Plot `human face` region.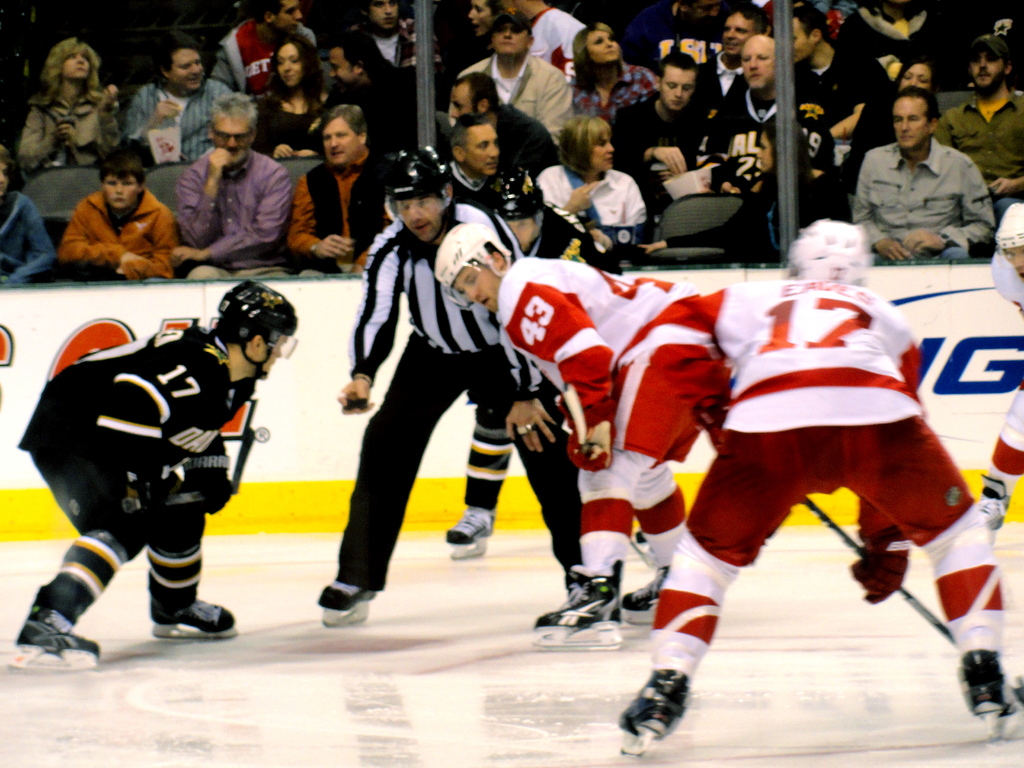
Plotted at BBox(455, 261, 497, 306).
